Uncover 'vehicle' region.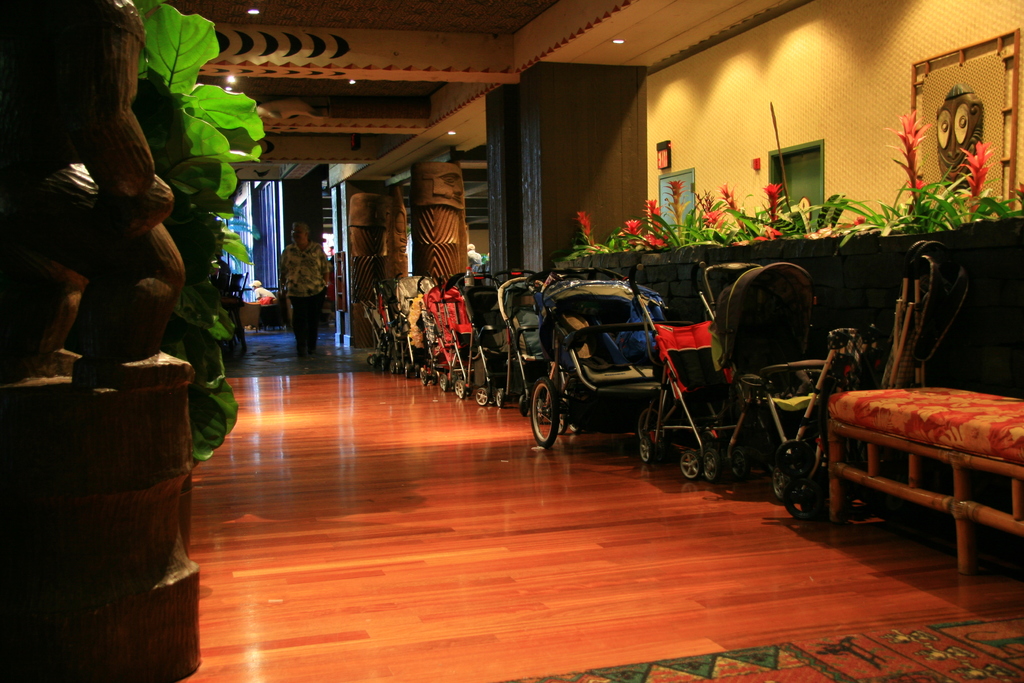
Uncovered: 700 256 886 506.
